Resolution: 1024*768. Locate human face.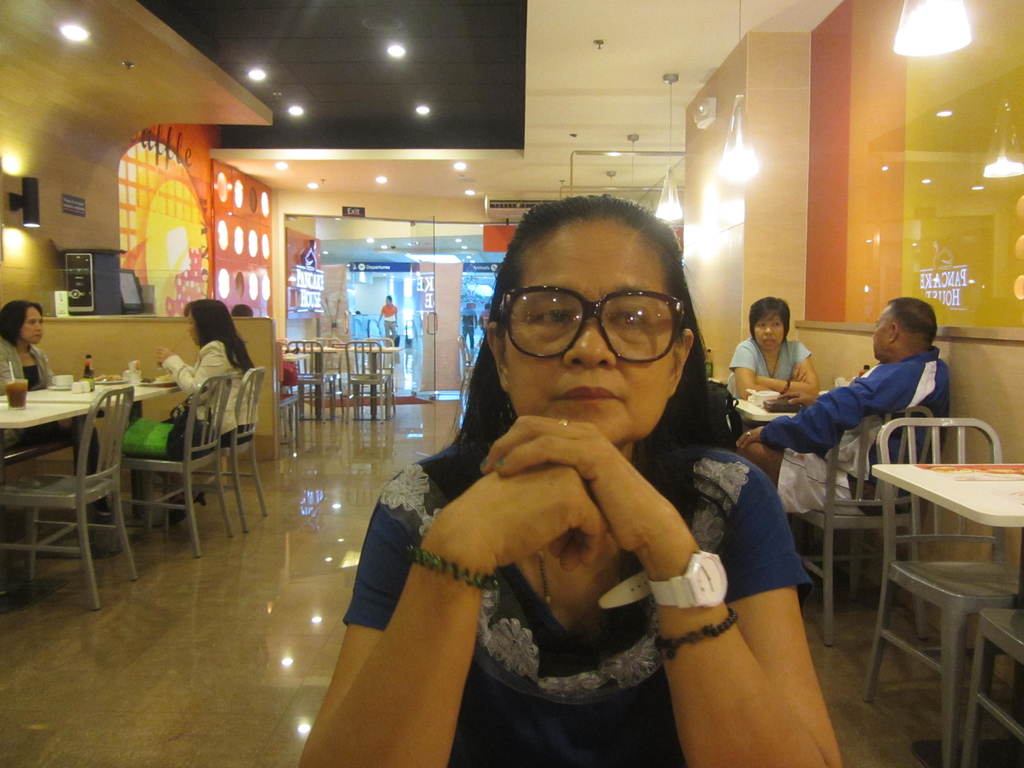
crop(186, 311, 196, 341).
